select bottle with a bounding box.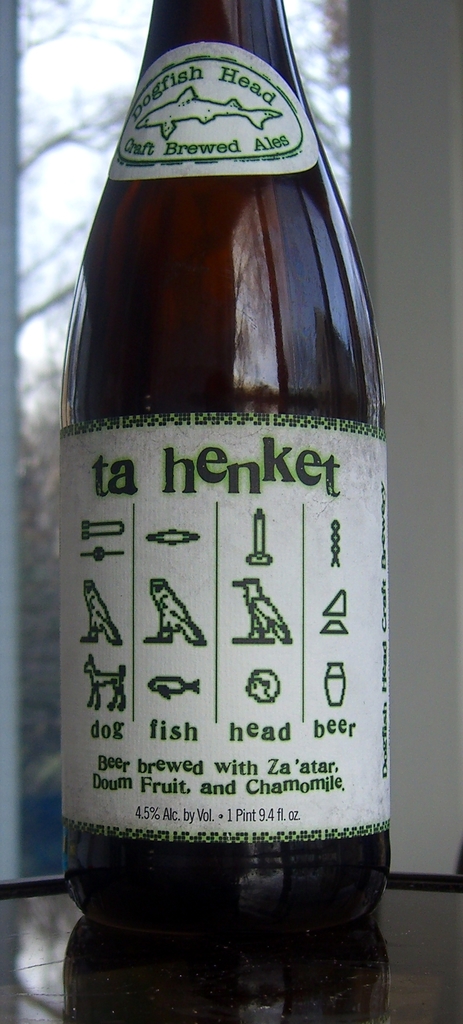
crop(56, 0, 394, 941).
